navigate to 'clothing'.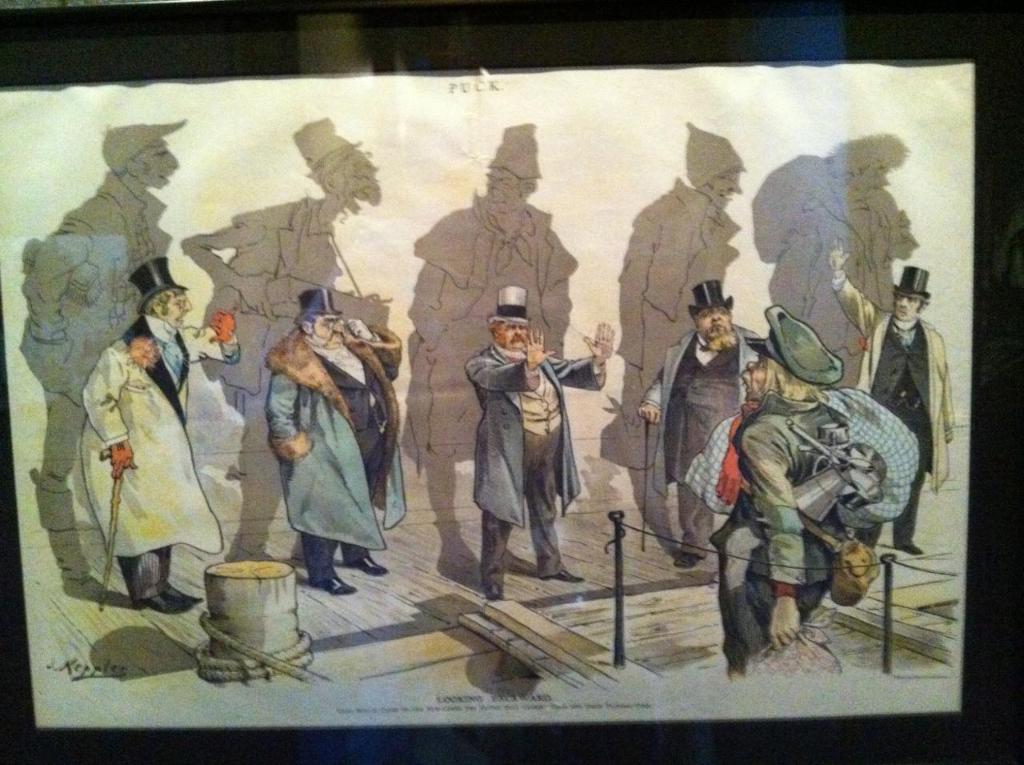
Navigation target: x1=637 y1=322 x2=762 y2=553.
